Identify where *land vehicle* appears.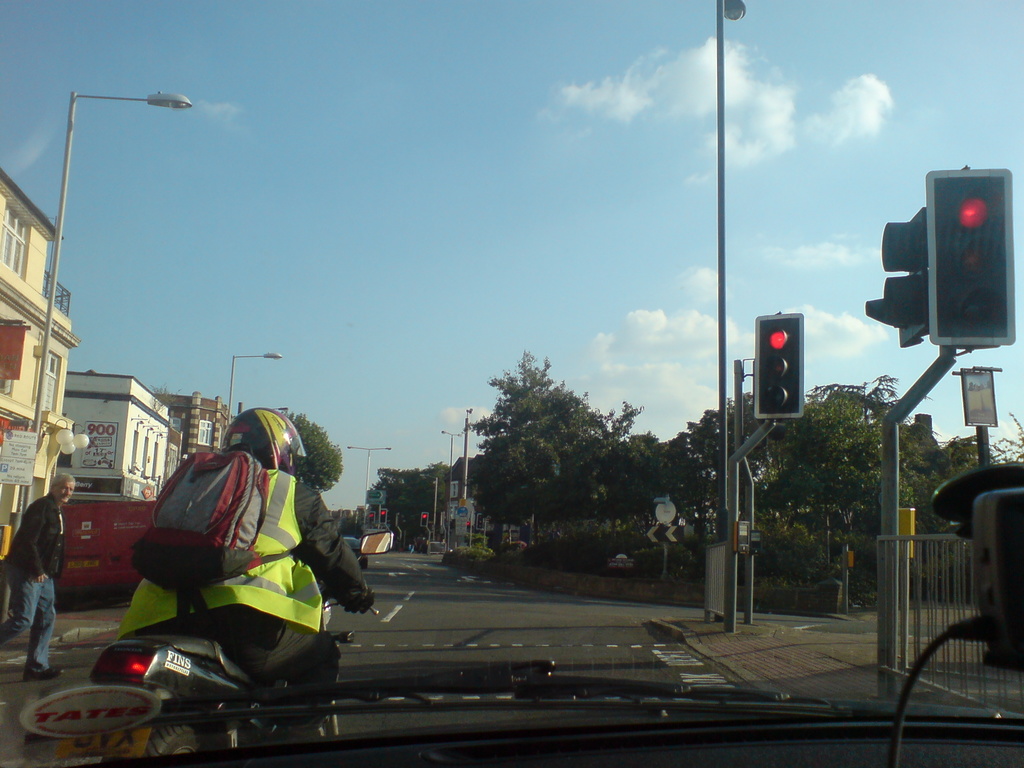
Appears at {"left": 0, "top": 662, "right": 1023, "bottom": 767}.
